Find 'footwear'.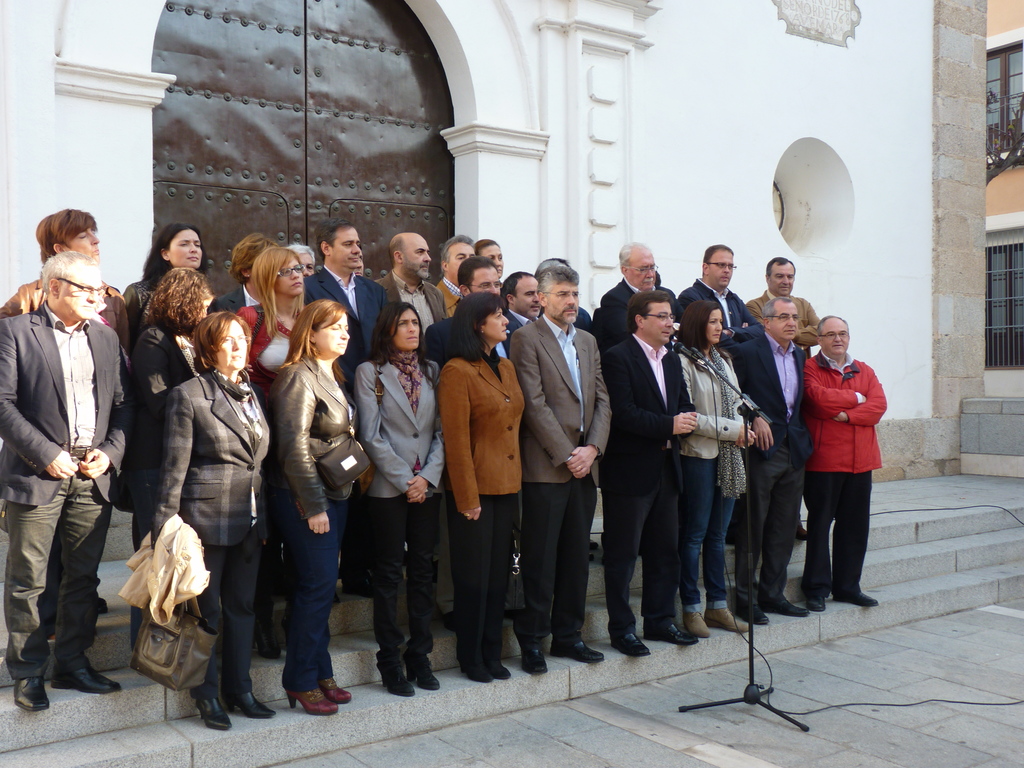
684, 609, 712, 637.
